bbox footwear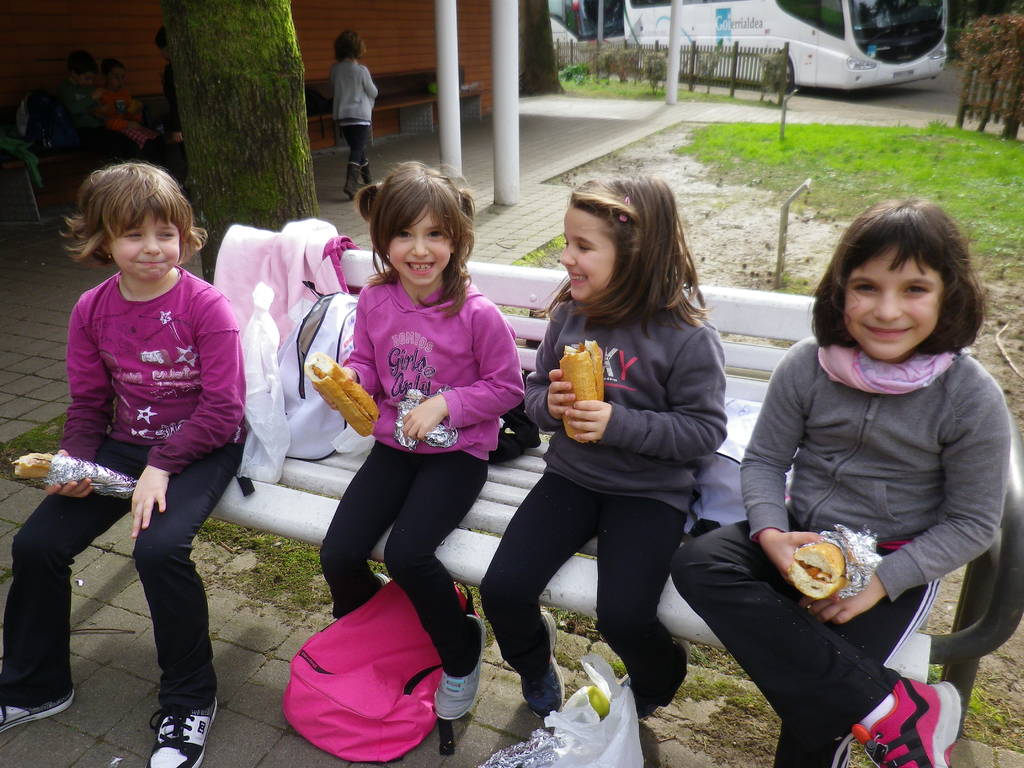
0/691/77/735
